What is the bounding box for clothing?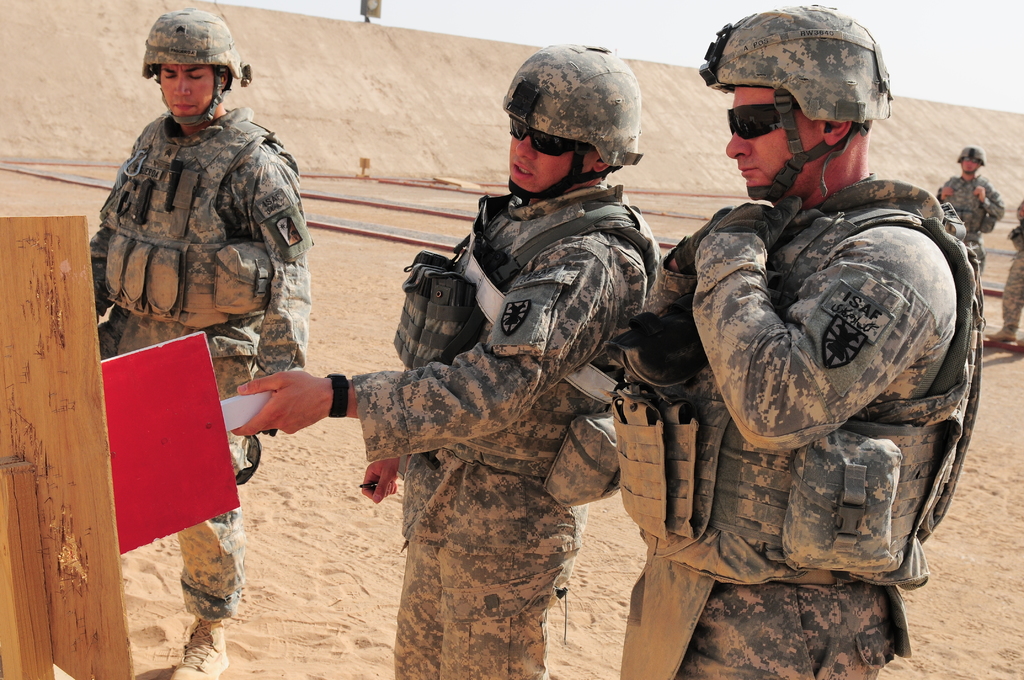
{"left": 632, "top": 117, "right": 1002, "bottom": 641}.
